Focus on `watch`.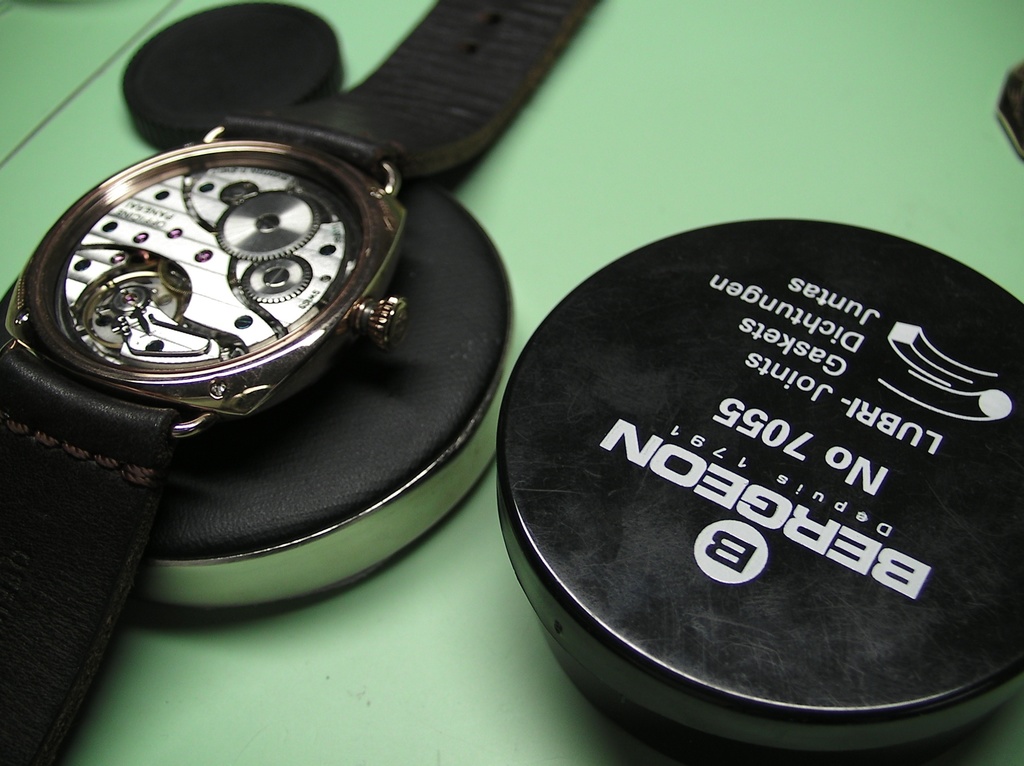
Focused at 0 0 597 765.
